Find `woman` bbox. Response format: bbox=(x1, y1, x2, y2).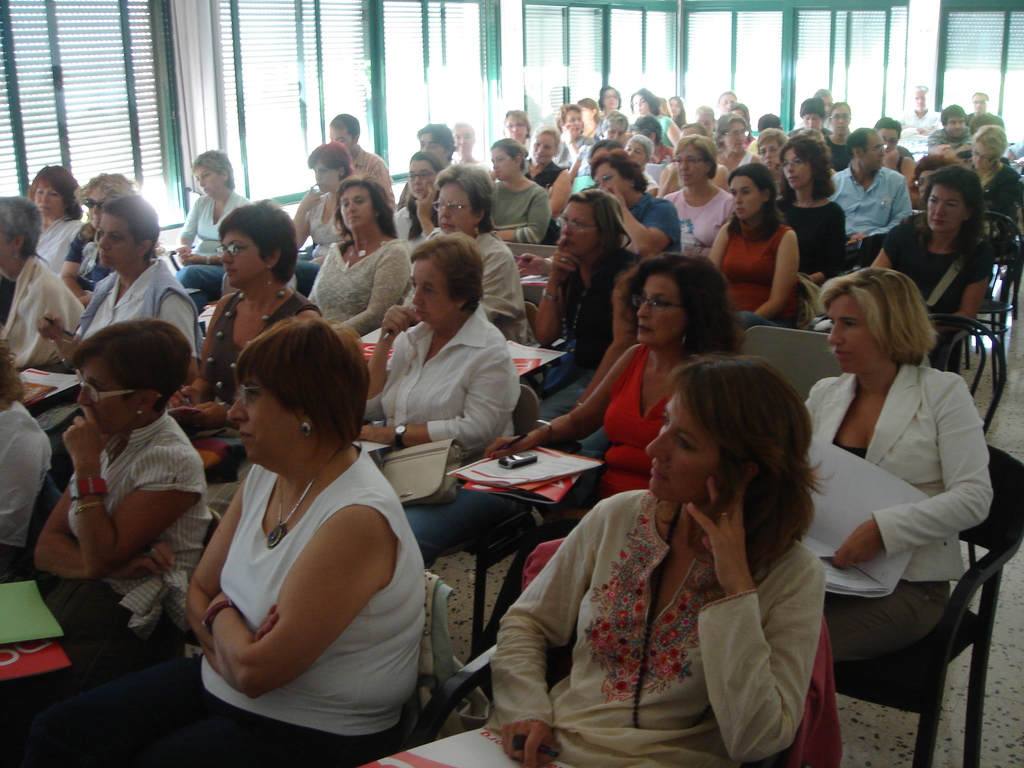
bbox=(34, 195, 199, 389).
